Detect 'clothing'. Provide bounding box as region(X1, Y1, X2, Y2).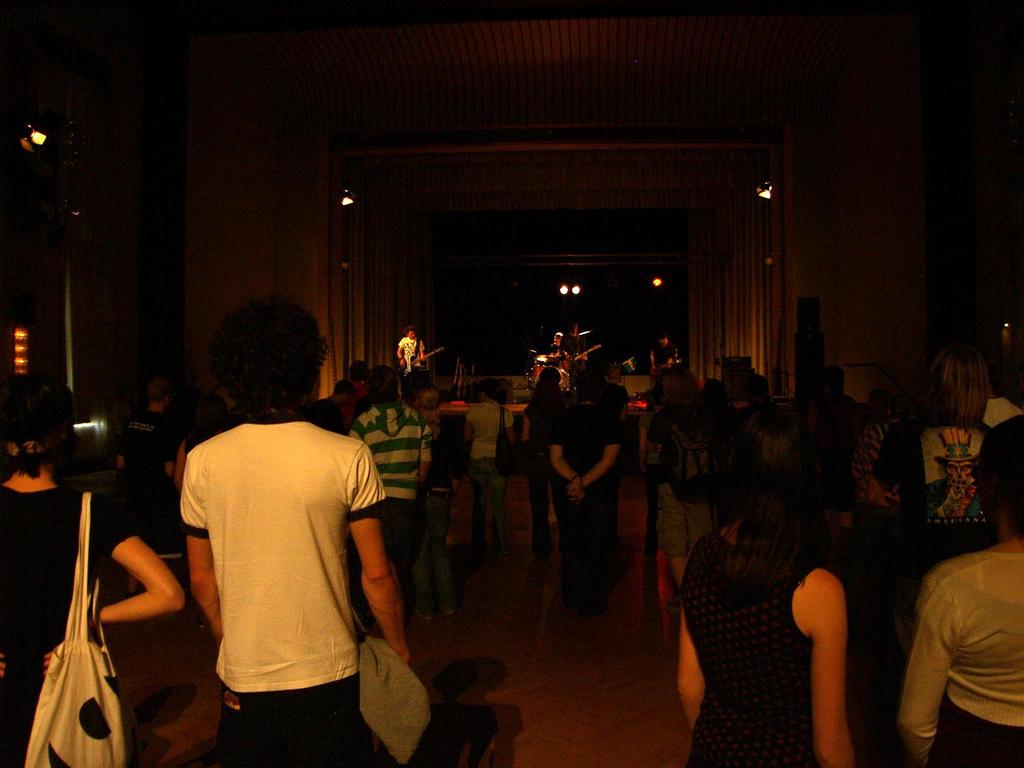
region(161, 396, 399, 728).
